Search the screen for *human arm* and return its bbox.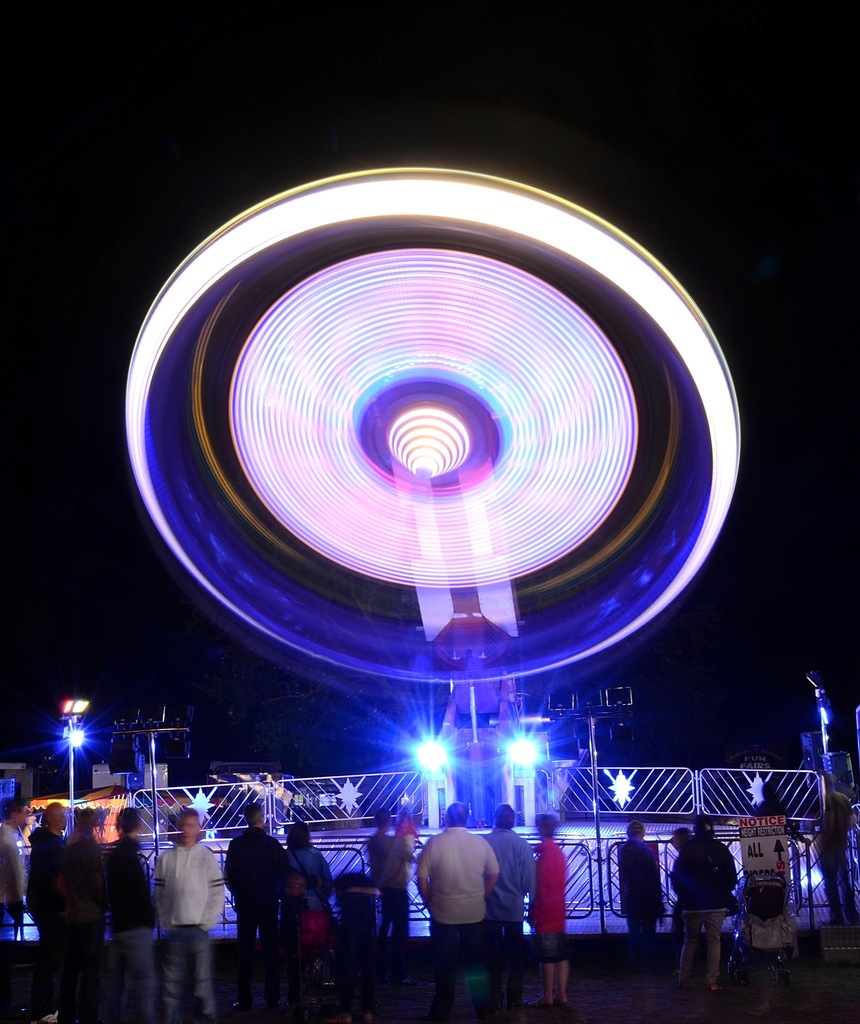
Found: 400/841/425/867.
